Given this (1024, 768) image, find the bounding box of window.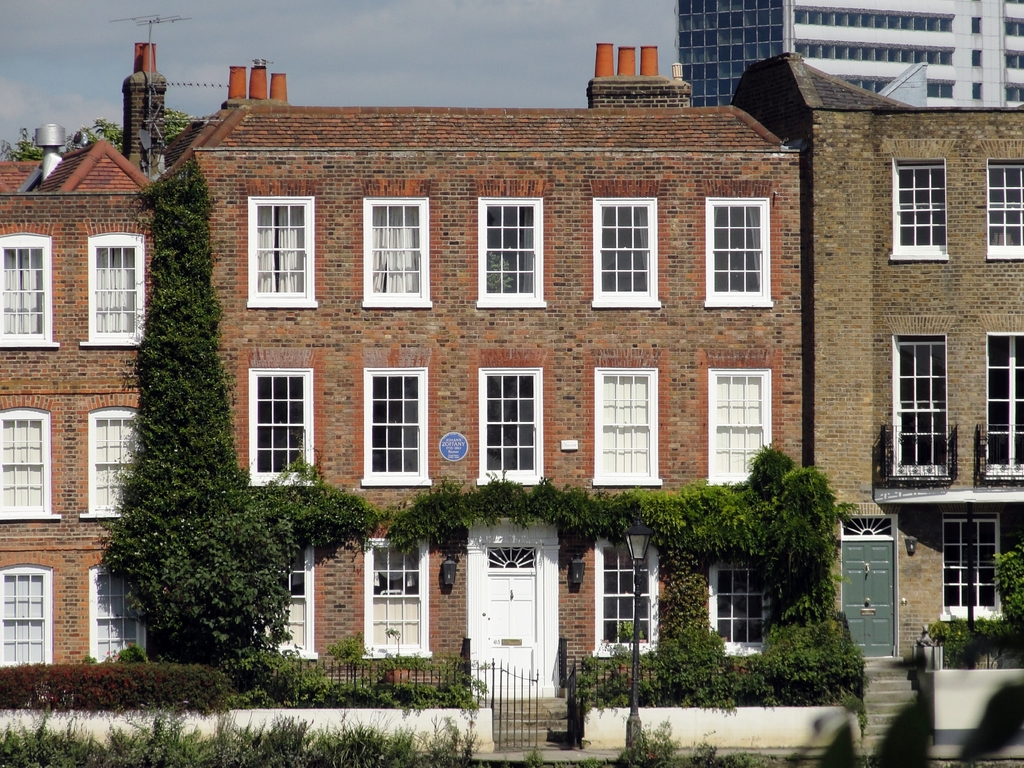
[945, 516, 1012, 622].
